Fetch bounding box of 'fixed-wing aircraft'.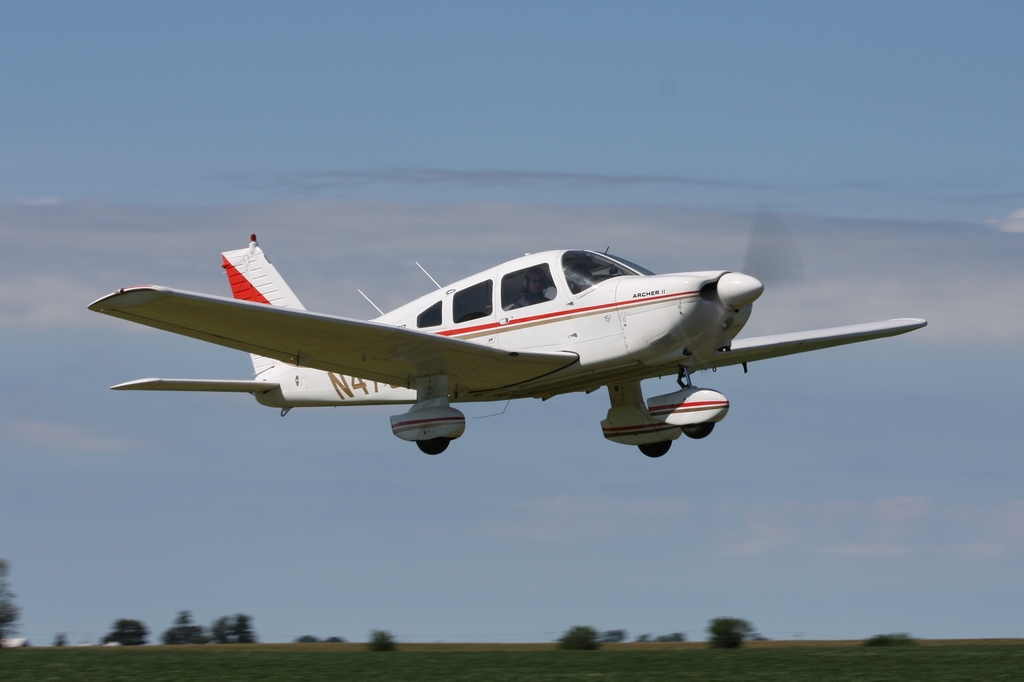
Bbox: region(83, 232, 934, 462).
